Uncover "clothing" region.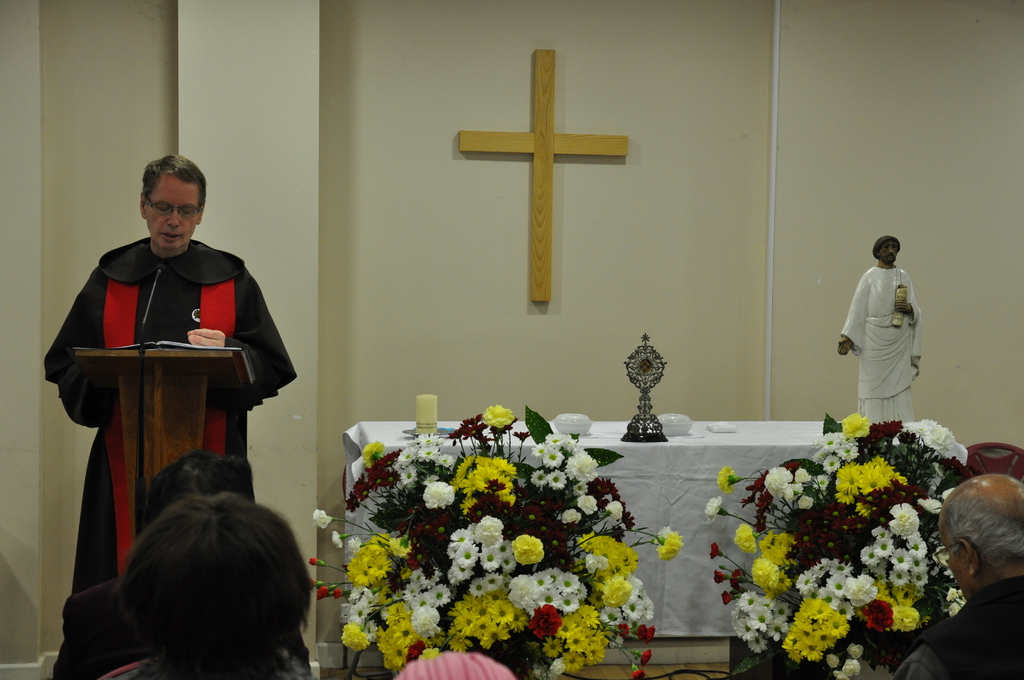
Uncovered: bbox=[55, 574, 308, 679].
